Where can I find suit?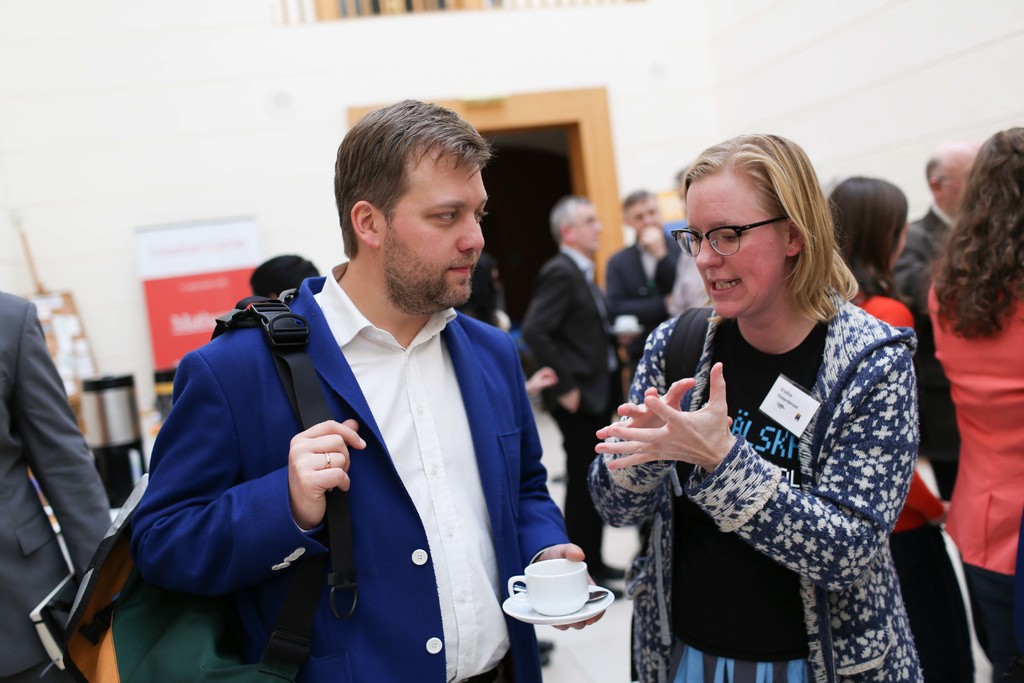
You can find it at <box>890,208,964,509</box>.
